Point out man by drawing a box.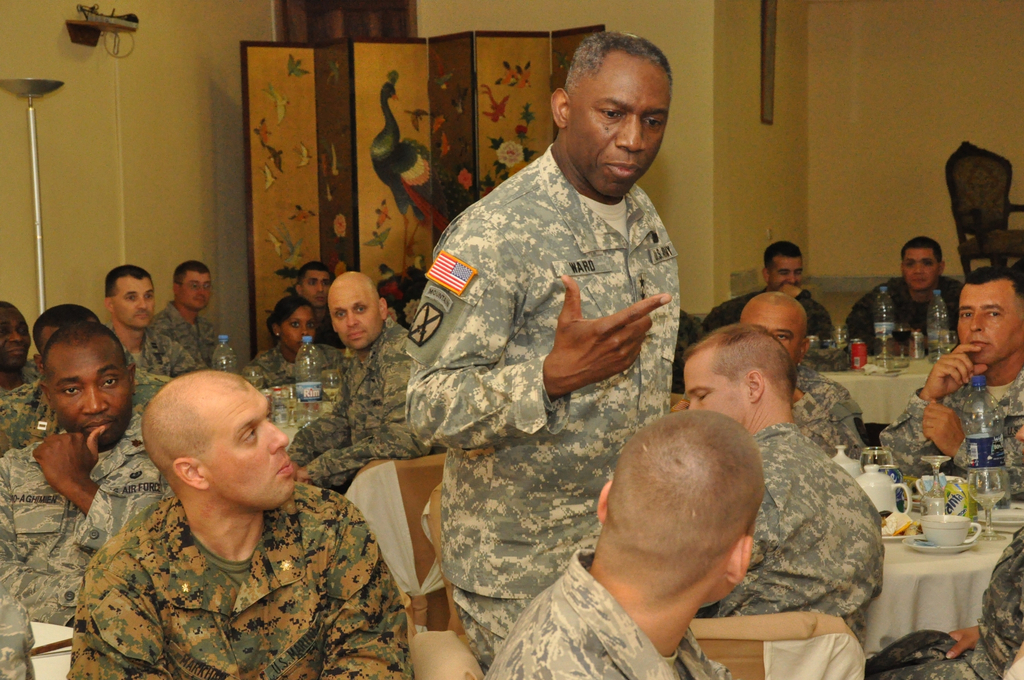
rect(403, 29, 684, 670).
